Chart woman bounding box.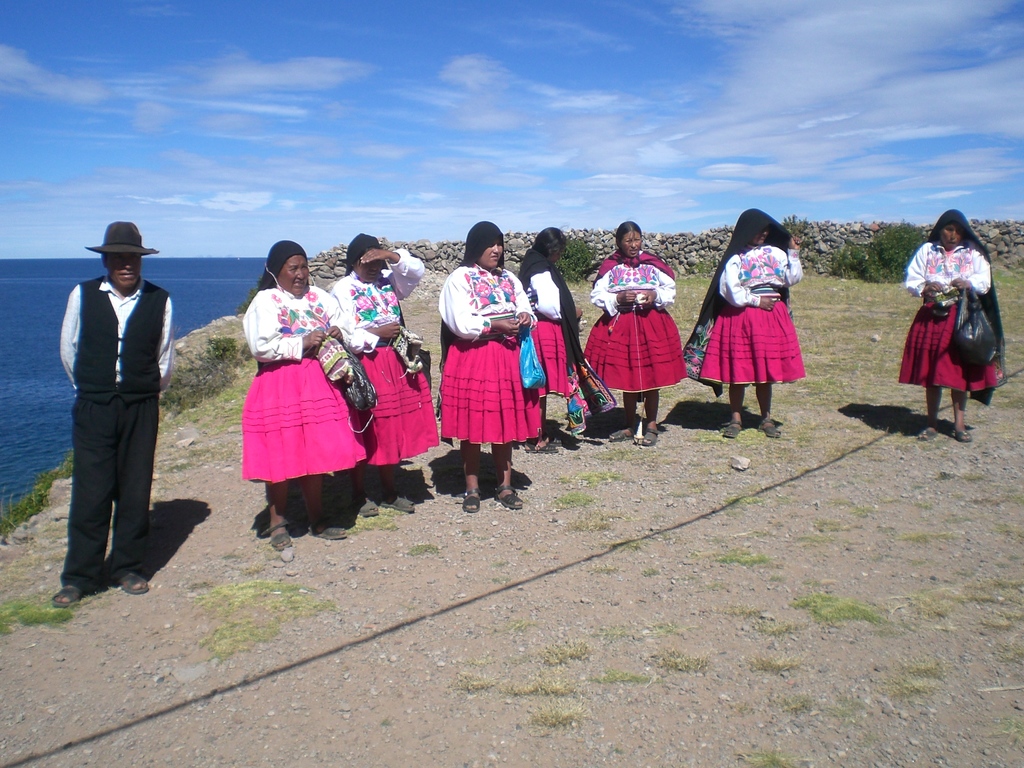
Charted: bbox=[571, 217, 687, 447].
